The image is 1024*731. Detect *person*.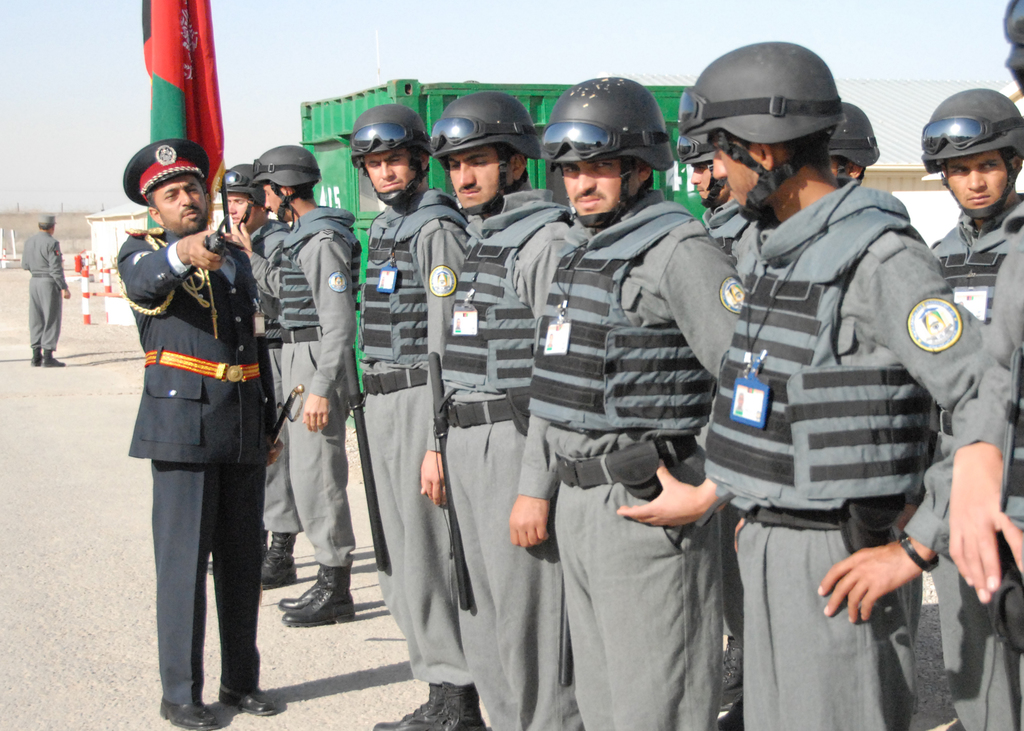
Detection: [left=337, top=102, right=472, bottom=730].
